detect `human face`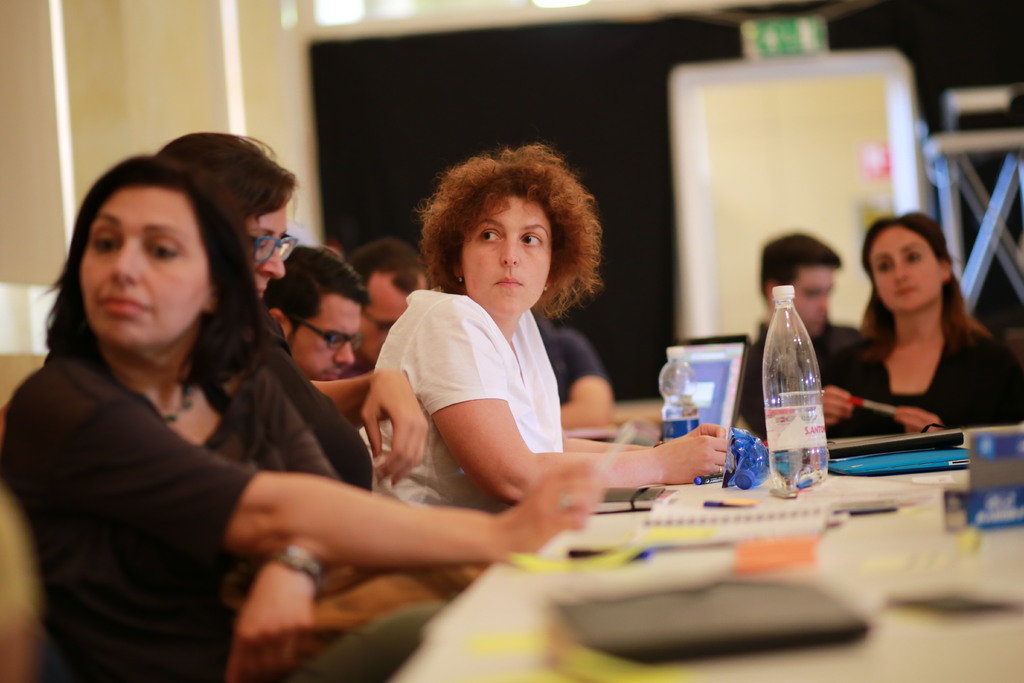
locate(77, 188, 208, 355)
